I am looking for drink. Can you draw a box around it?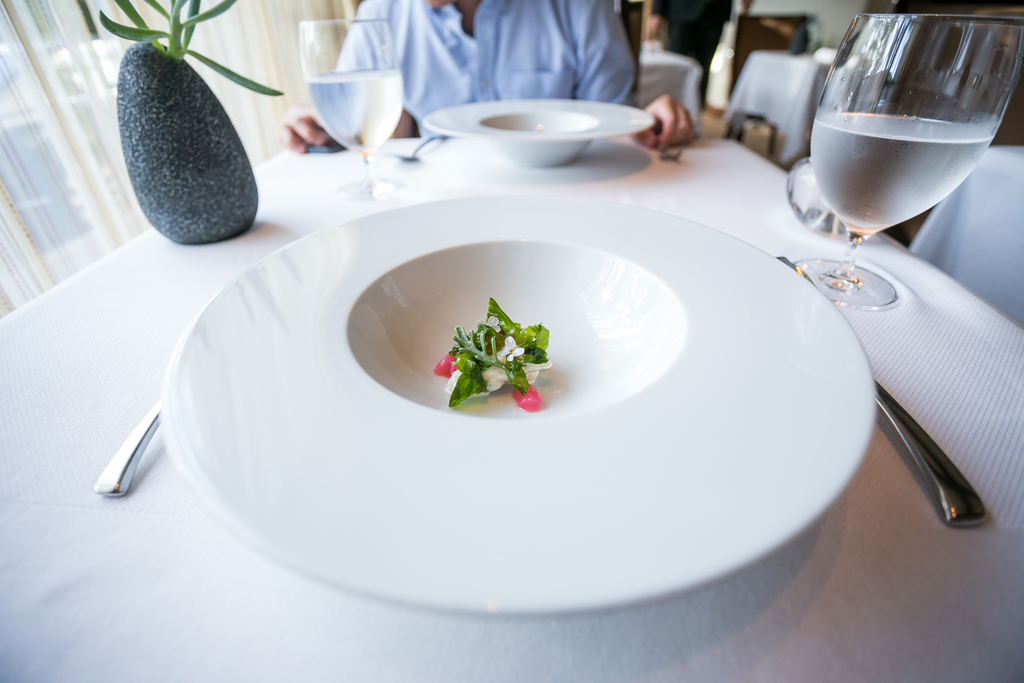
Sure, the bounding box is left=812, top=111, right=995, bottom=235.
